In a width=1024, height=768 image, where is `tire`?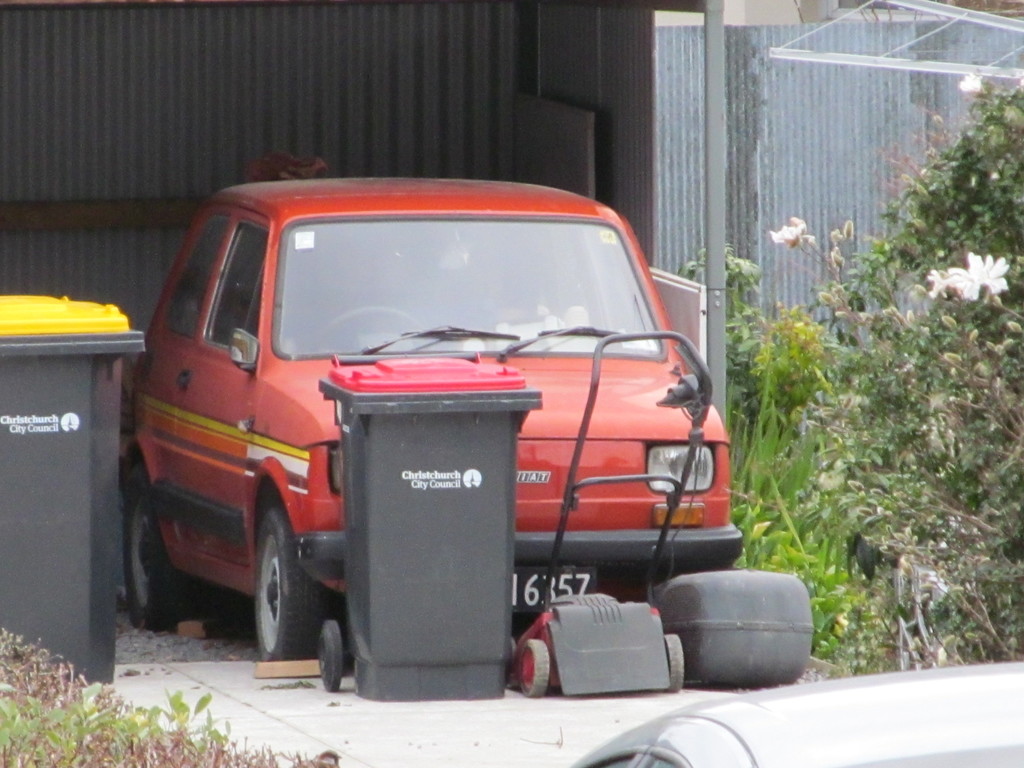
rect(120, 462, 191, 627).
